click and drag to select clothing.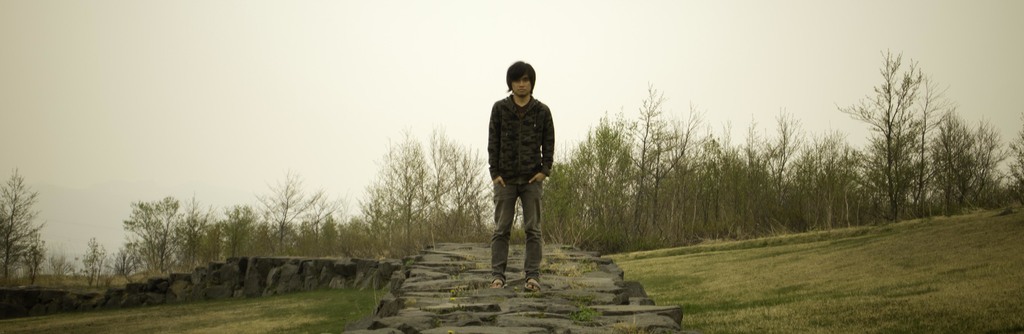
Selection: (x1=480, y1=62, x2=558, y2=250).
